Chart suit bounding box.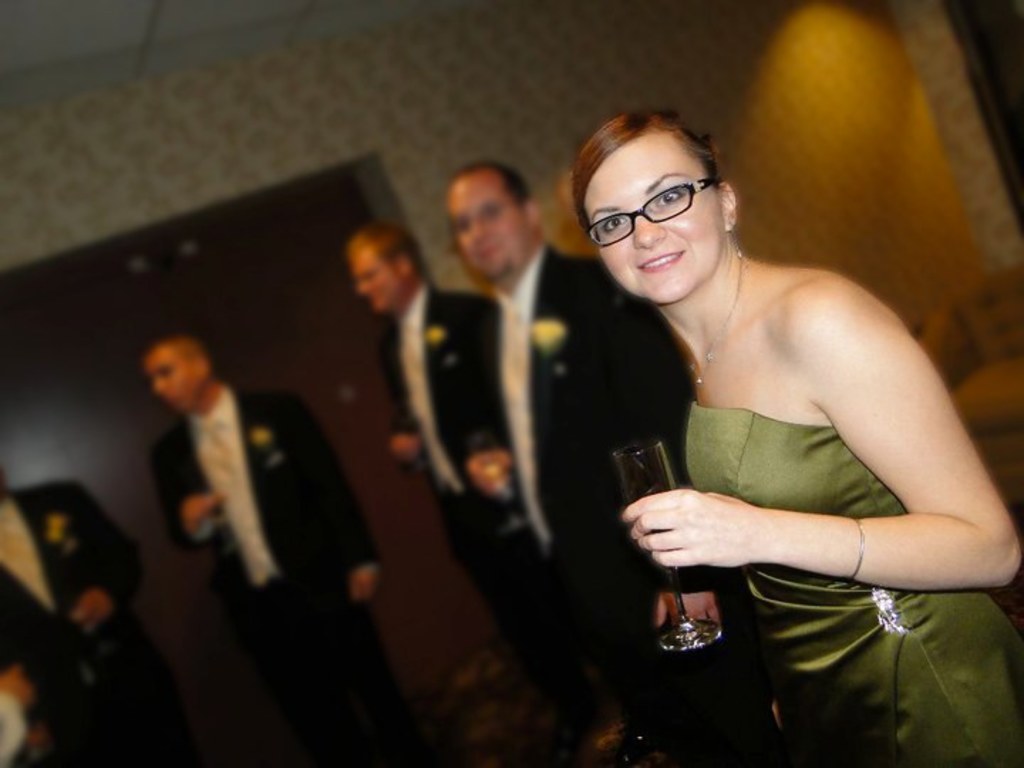
Charted: 472, 236, 691, 708.
